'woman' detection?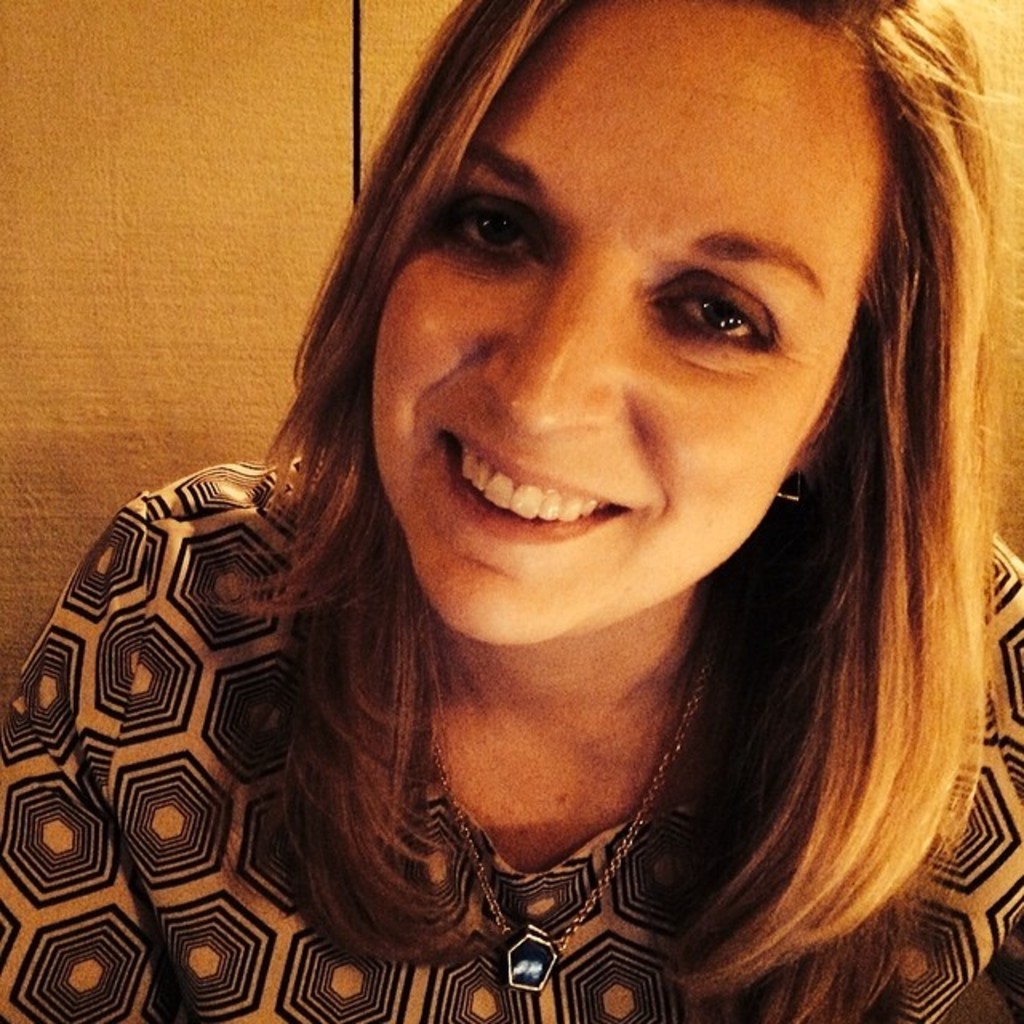
(left=0, top=0, right=1023, bottom=1023)
